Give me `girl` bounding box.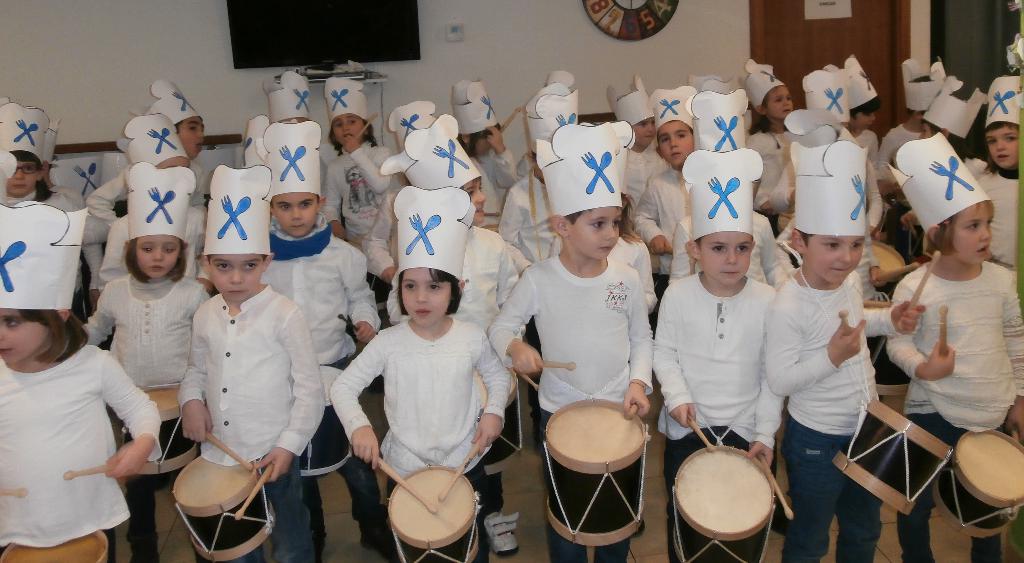
<box>744,56,809,241</box>.
